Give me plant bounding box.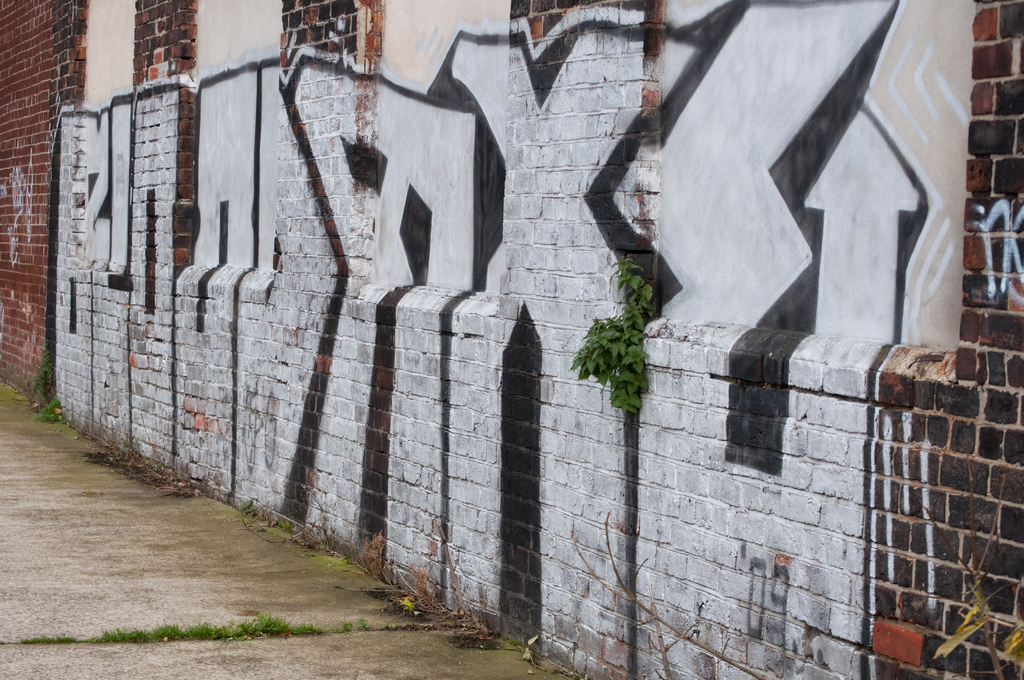
left=573, top=248, right=665, bottom=420.
